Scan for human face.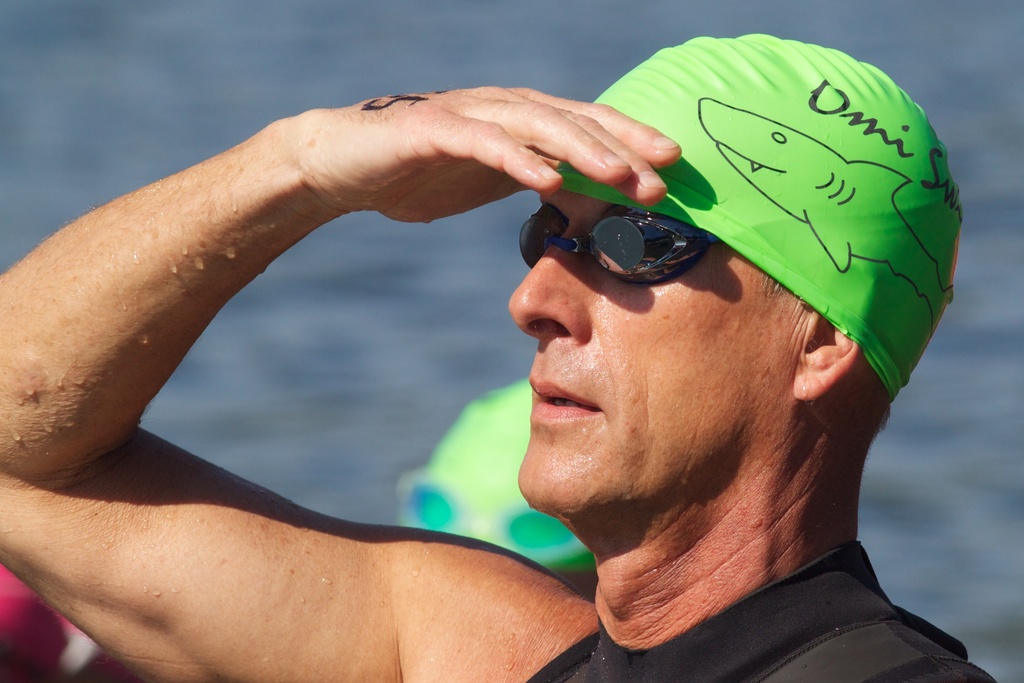
Scan result: rect(502, 188, 799, 520).
